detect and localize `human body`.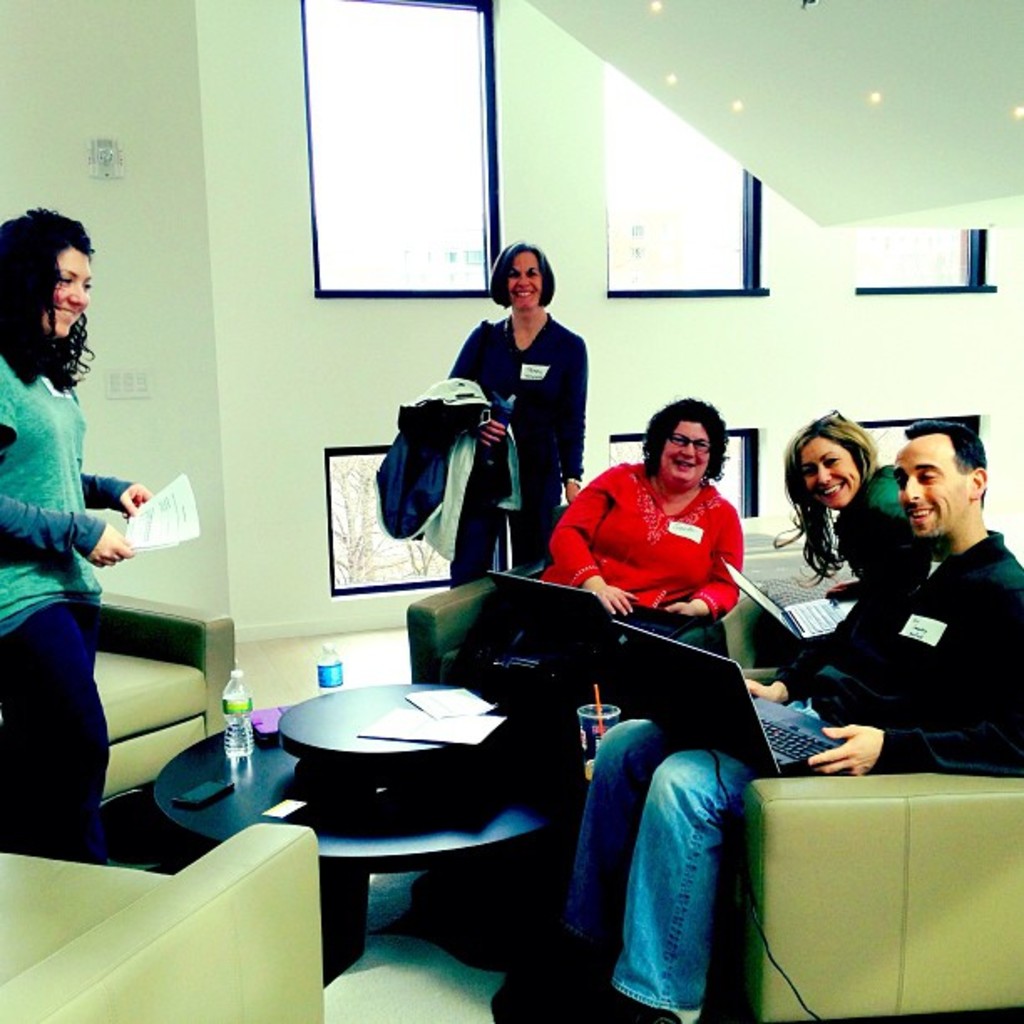
Localized at <region>443, 244, 586, 596</region>.
